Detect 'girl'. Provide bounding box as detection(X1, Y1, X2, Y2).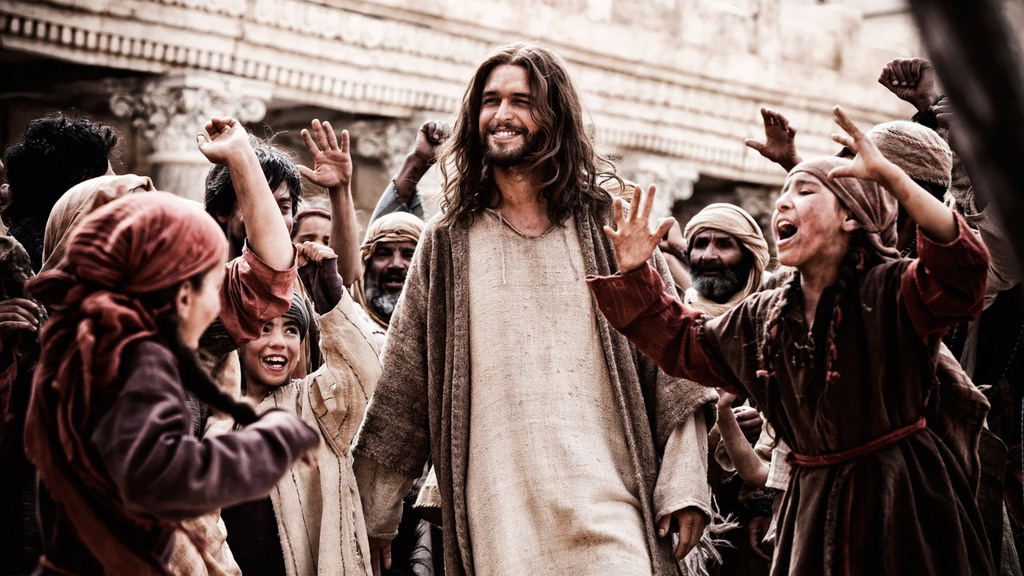
detection(22, 192, 321, 575).
